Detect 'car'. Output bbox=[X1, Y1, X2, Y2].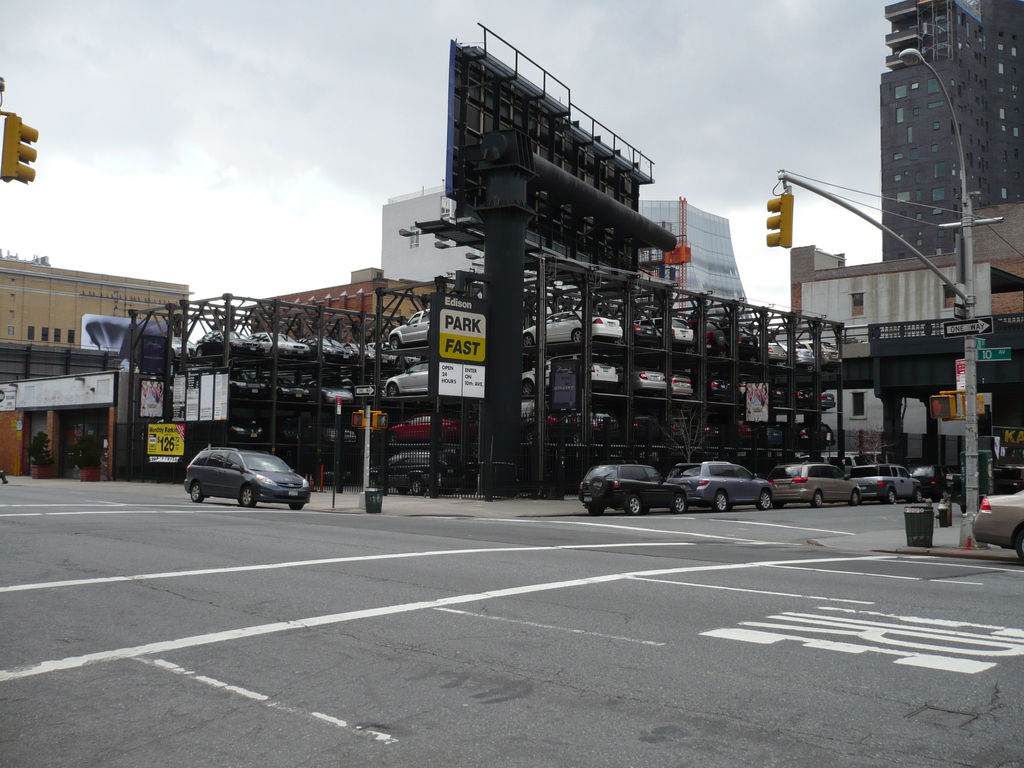
bbox=[969, 487, 1023, 561].
